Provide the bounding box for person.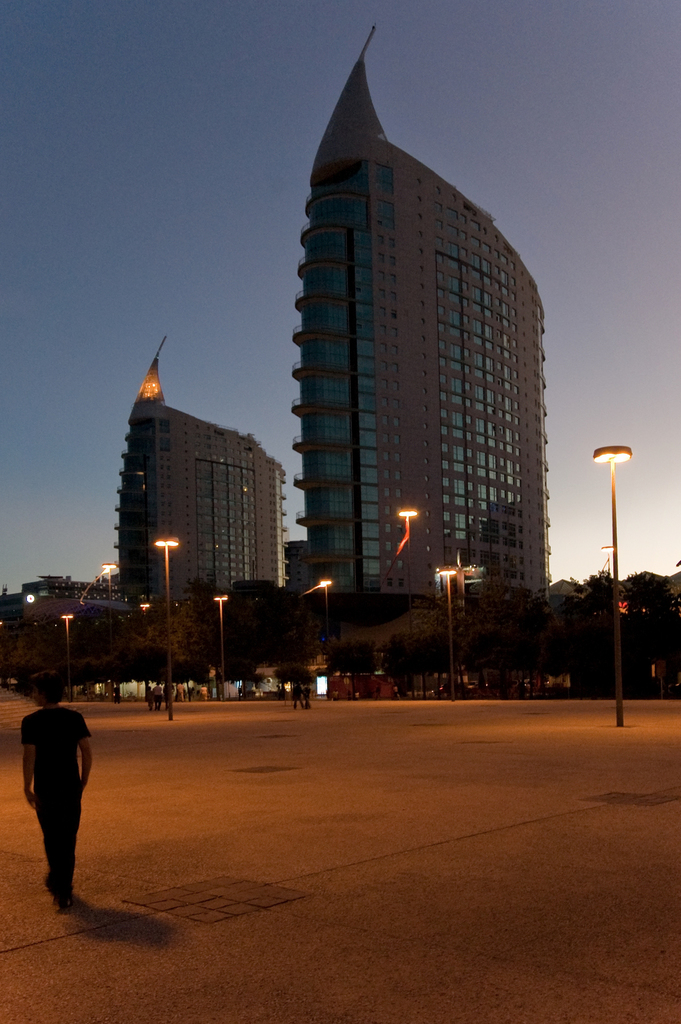
crop(331, 689, 340, 699).
